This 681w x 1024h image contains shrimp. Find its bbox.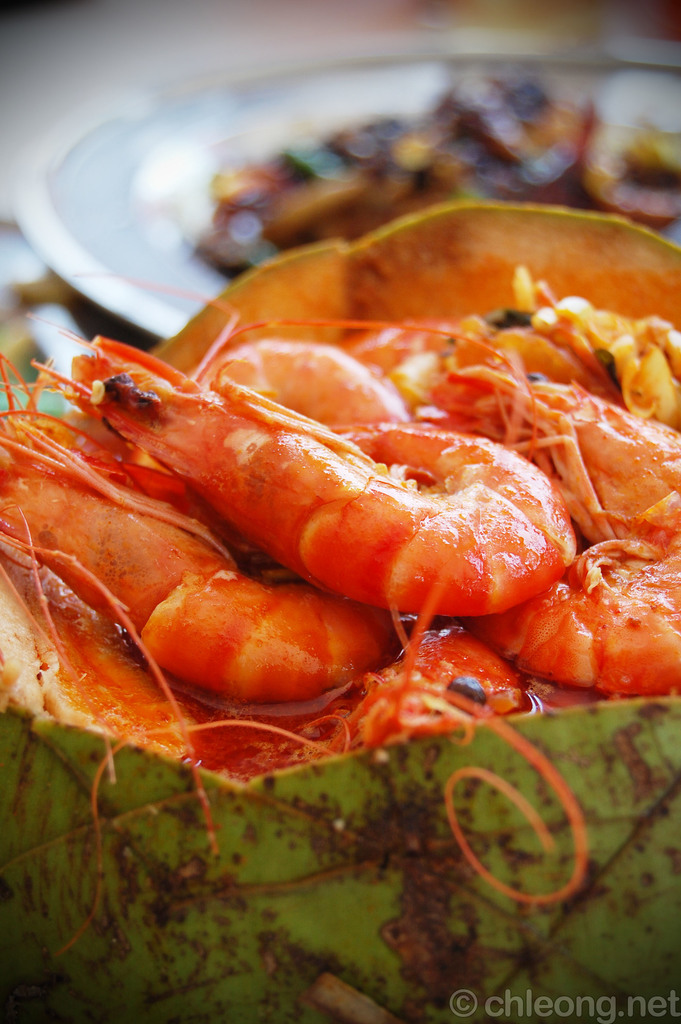
(0,545,527,784).
